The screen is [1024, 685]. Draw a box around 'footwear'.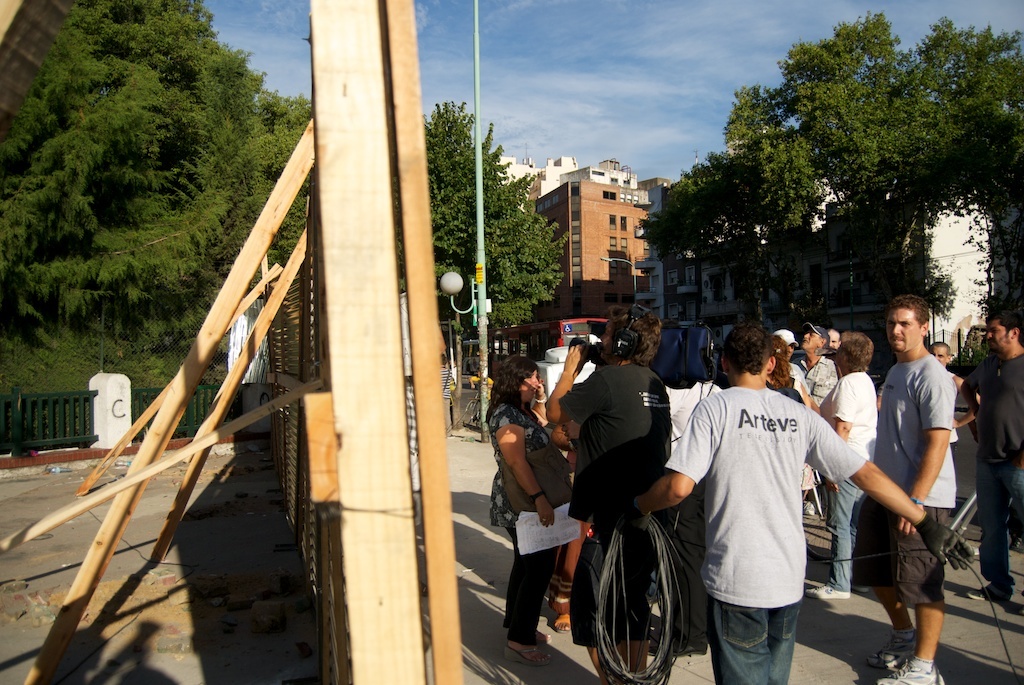
(x1=965, y1=588, x2=988, y2=601).
